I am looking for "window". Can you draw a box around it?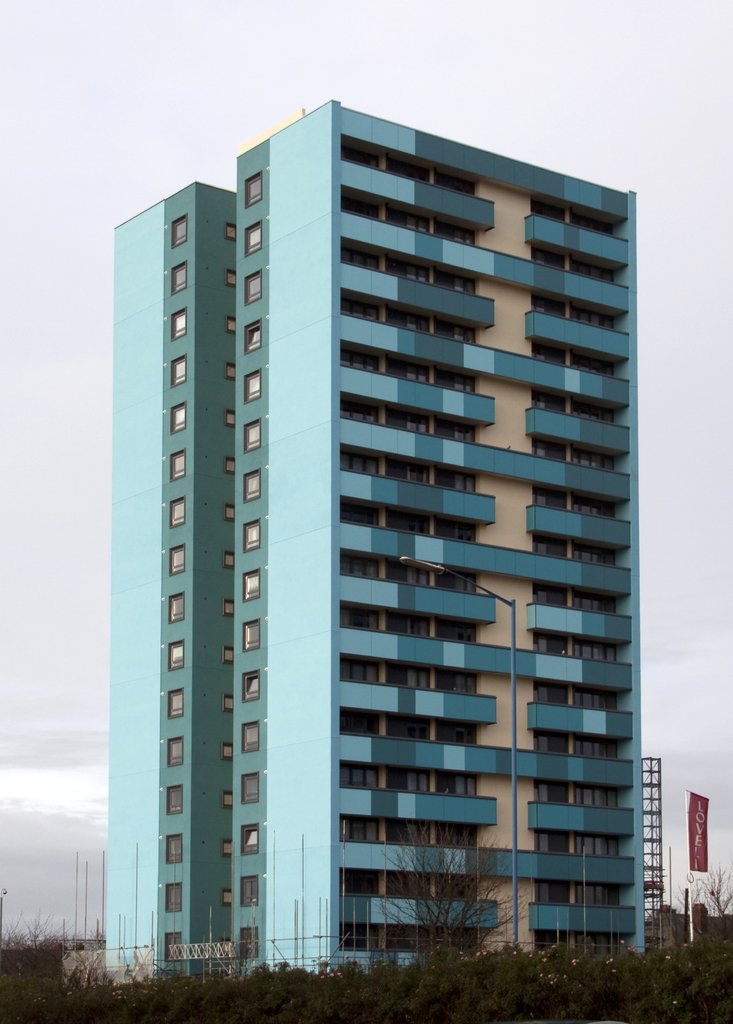
Sure, the bounding box is select_region(533, 627, 567, 653).
